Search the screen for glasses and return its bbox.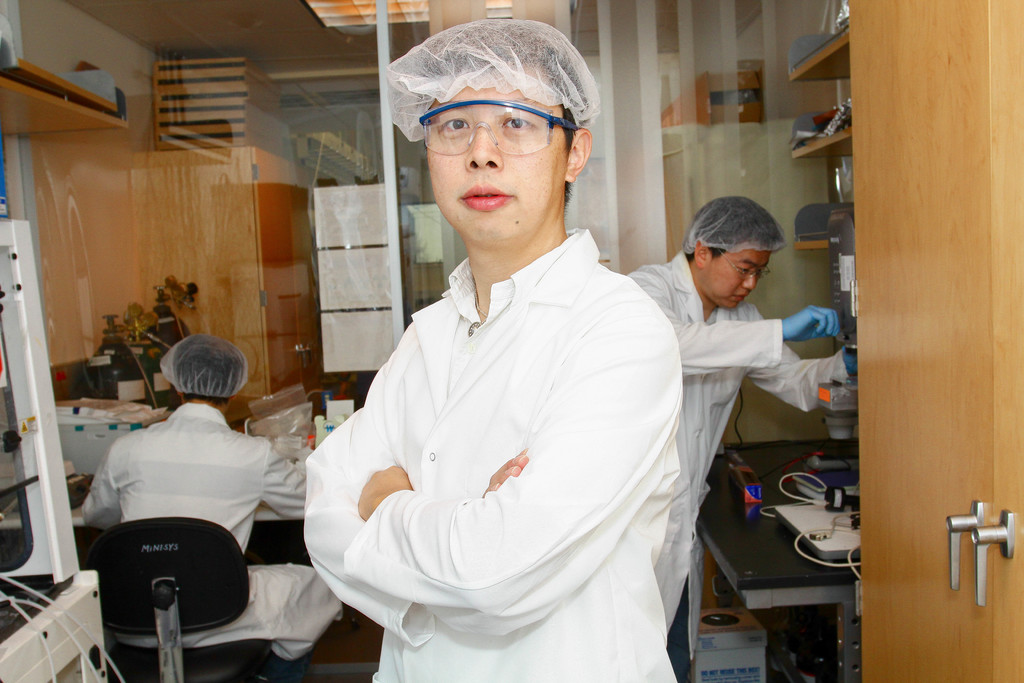
Found: crop(399, 101, 570, 152).
